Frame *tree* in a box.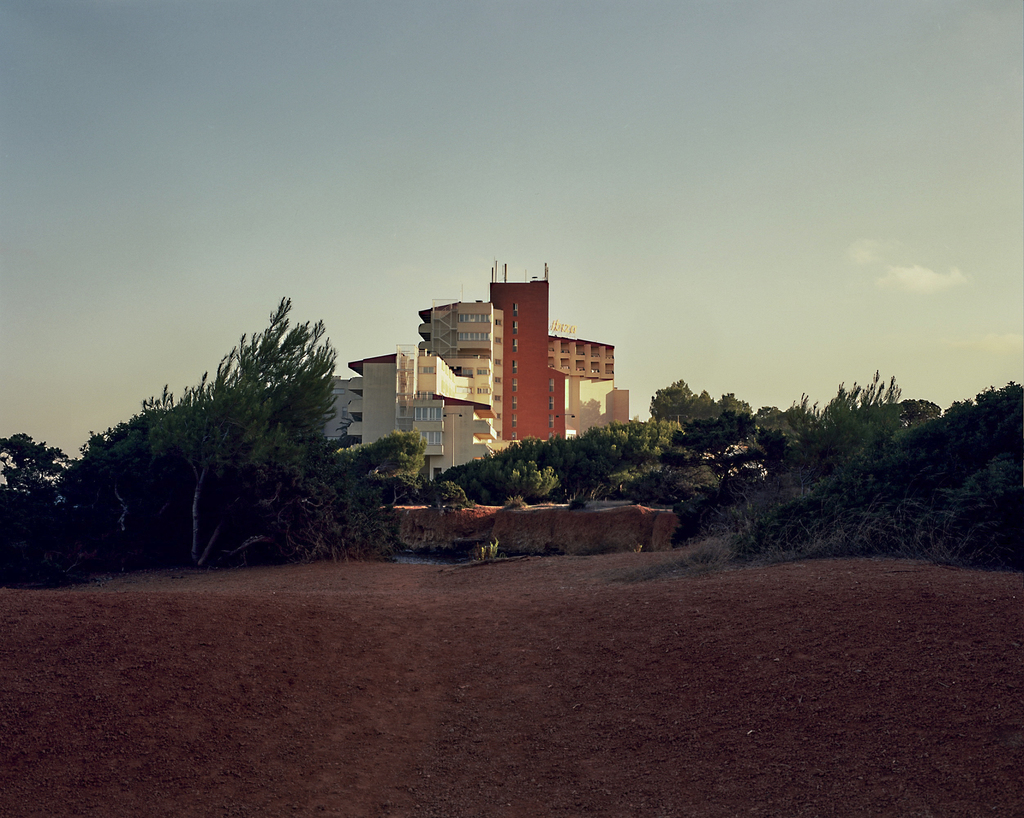
678, 389, 714, 427.
